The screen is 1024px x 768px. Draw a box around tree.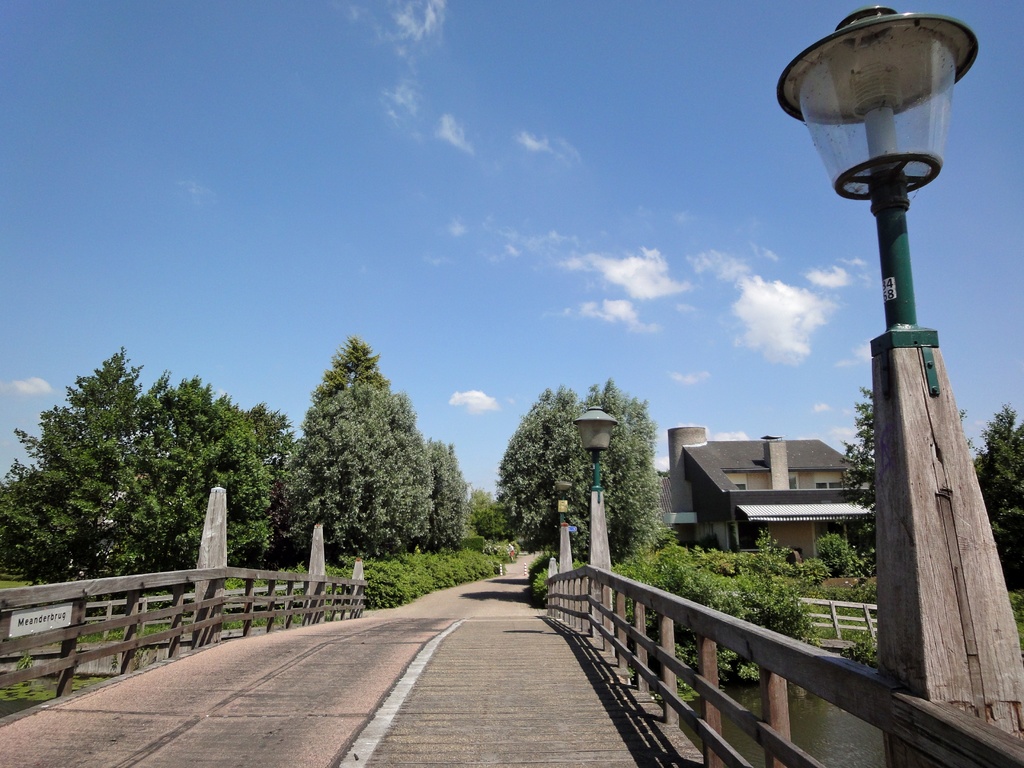
<bbox>464, 486, 499, 542</bbox>.
